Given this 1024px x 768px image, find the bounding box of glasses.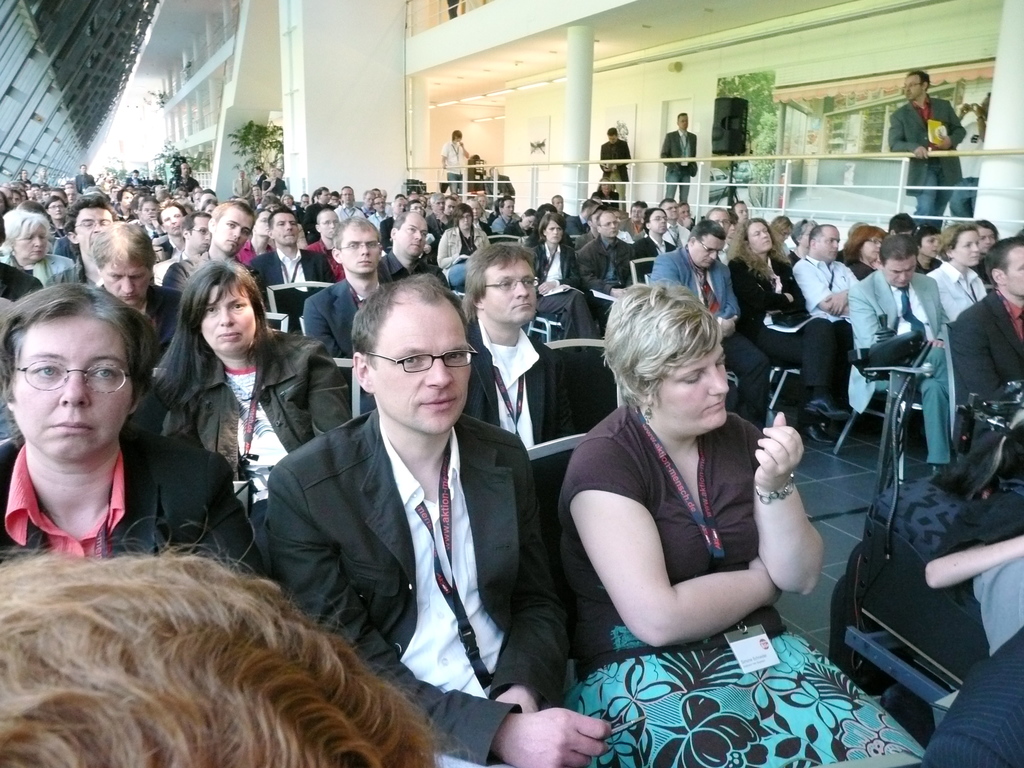
crop(7, 358, 132, 395).
